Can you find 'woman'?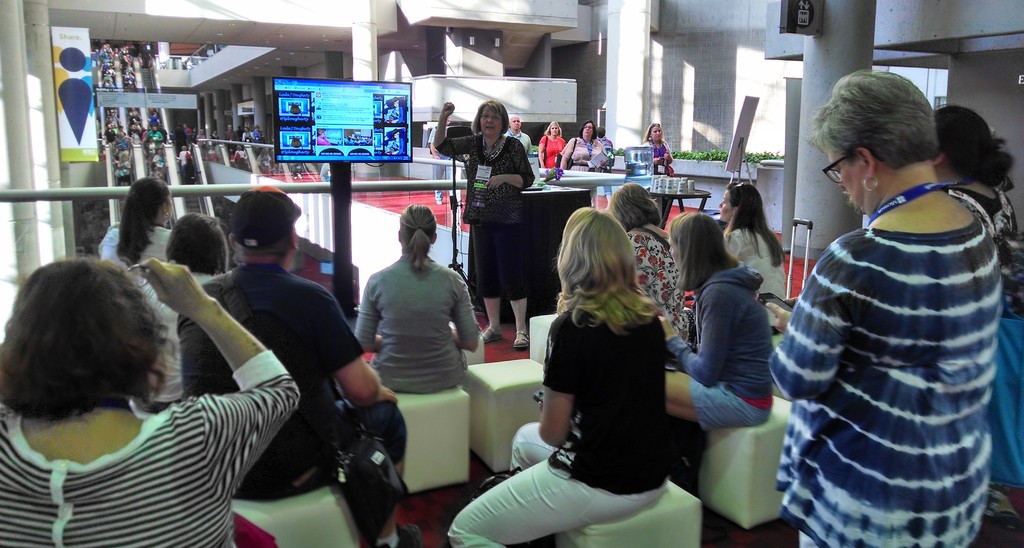
Yes, bounding box: bbox(141, 200, 239, 417).
